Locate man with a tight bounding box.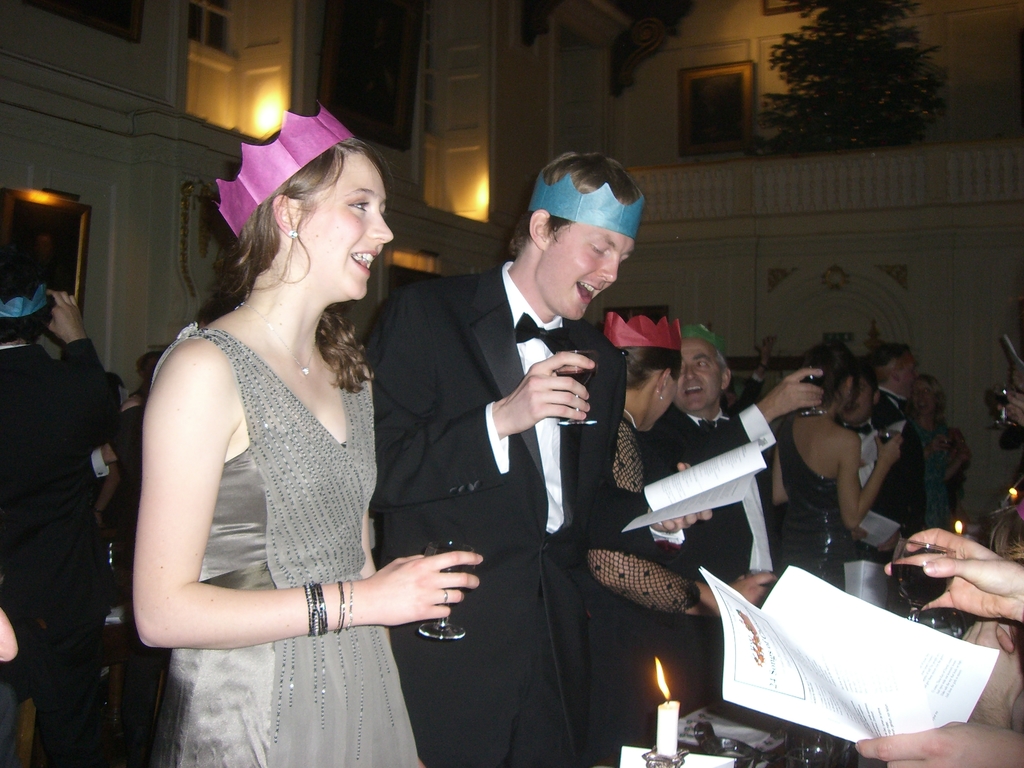
BBox(320, 161, 638, 730).
